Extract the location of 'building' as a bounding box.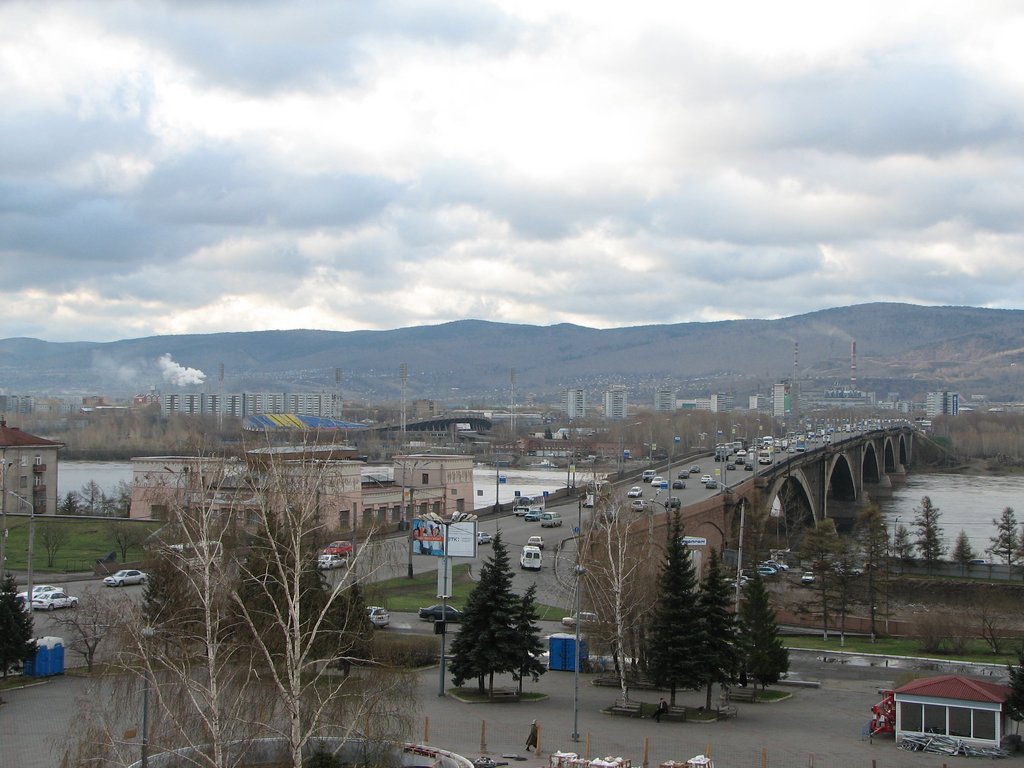
left=604, top=384, right=627, bottom=419.
